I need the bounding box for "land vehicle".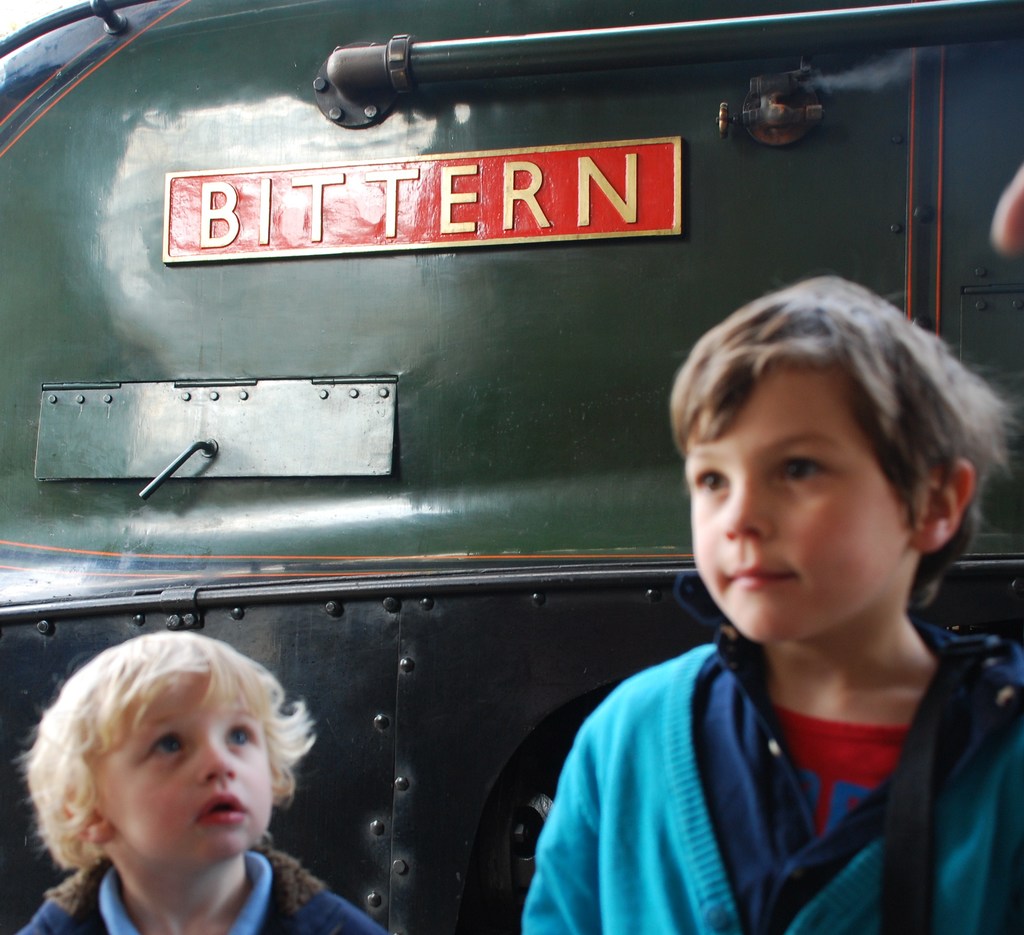
Here it is: rect(0, 1, 1023, 934).
